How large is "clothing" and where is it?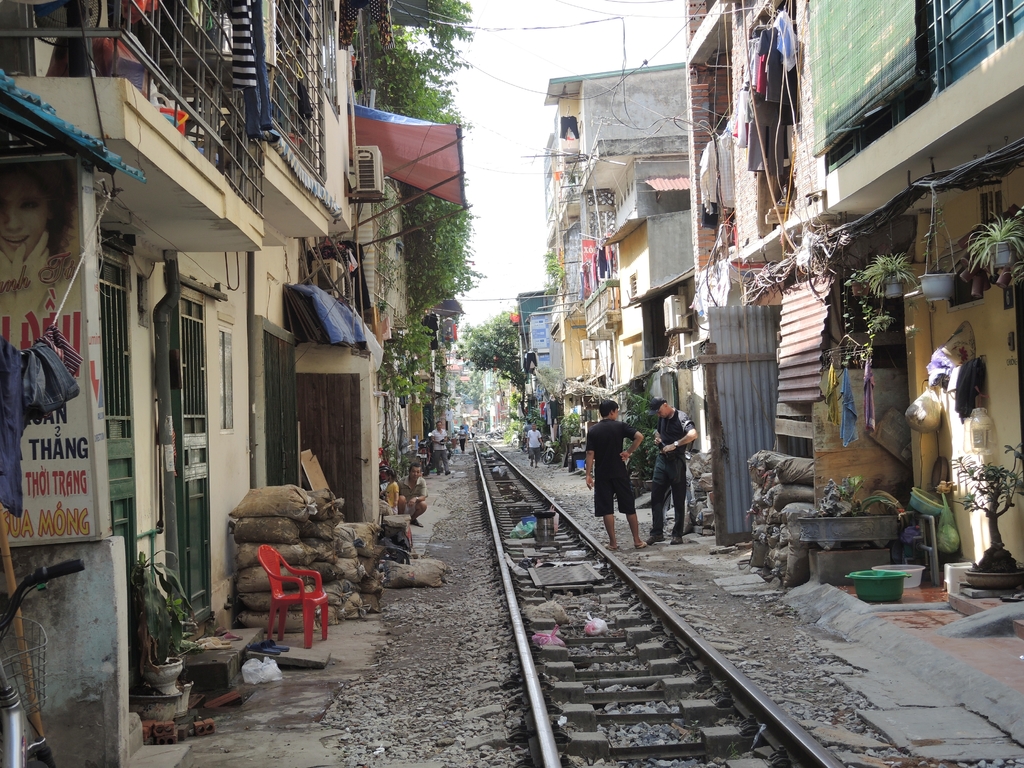
Bounding box: <region>526, 424, 531, 456</region>.
